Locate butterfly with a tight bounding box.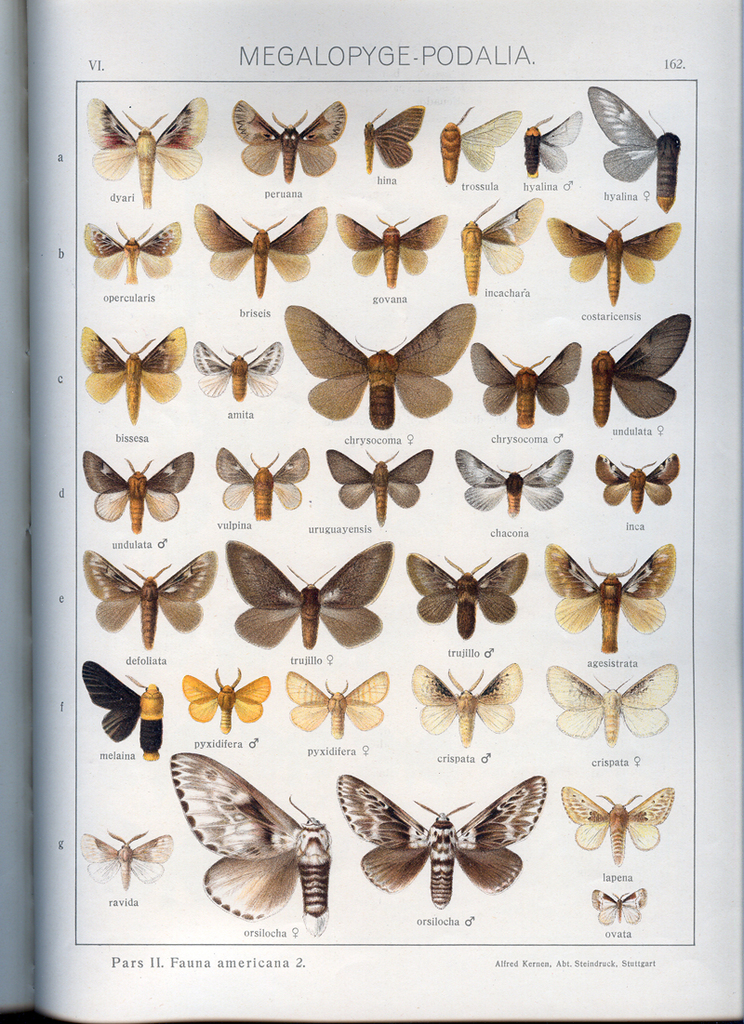
{"left": 405, "top": 658, "right": 524, "bottom": 745}.
